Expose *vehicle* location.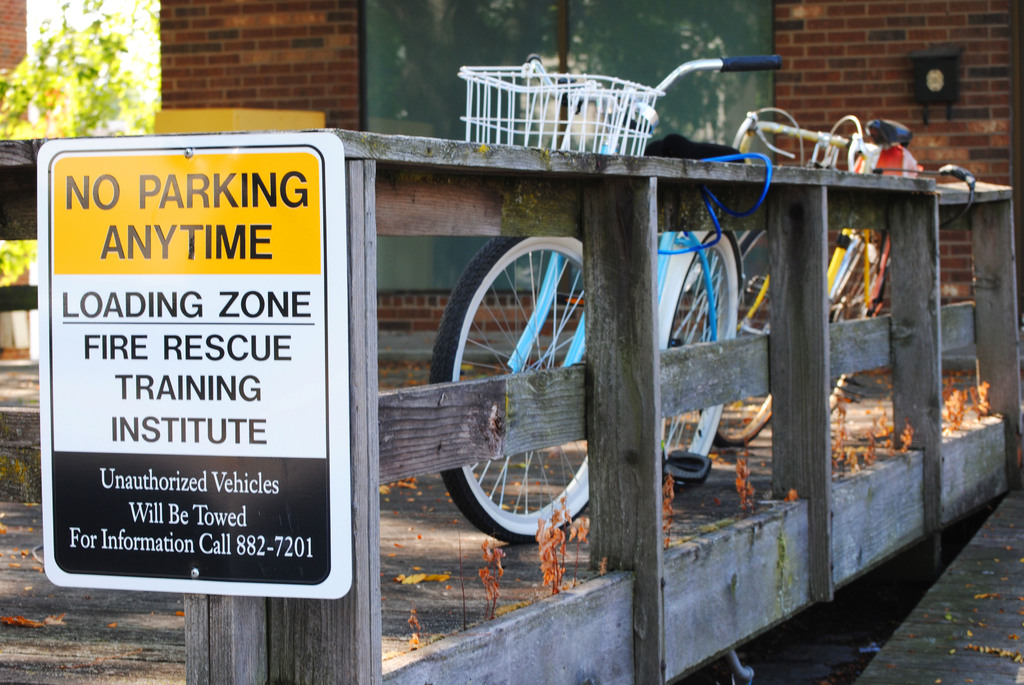
Exposed at 365,10,792,548.
